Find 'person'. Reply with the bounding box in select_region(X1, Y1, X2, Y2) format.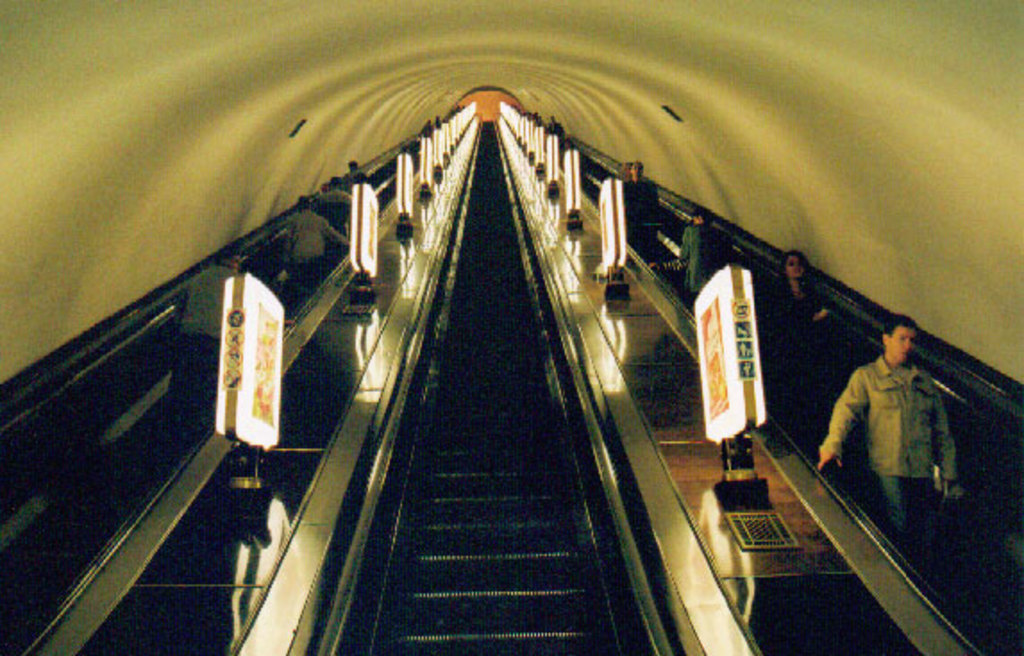
select_region(627, 163, 656, 266).
